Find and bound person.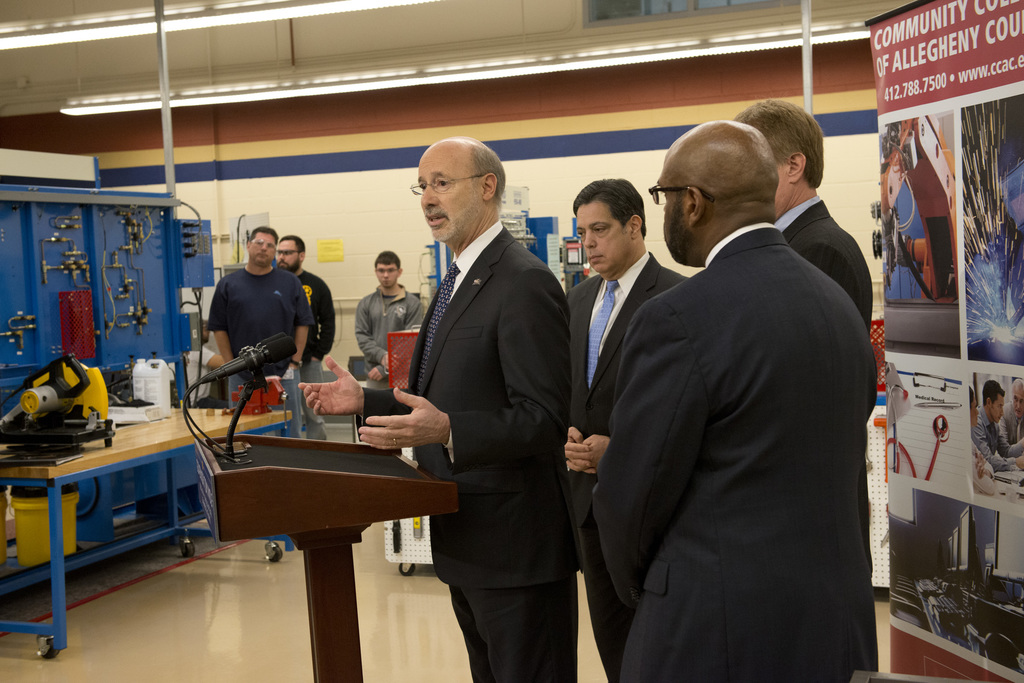
Bound: <box>188,324,229,411</box>.
